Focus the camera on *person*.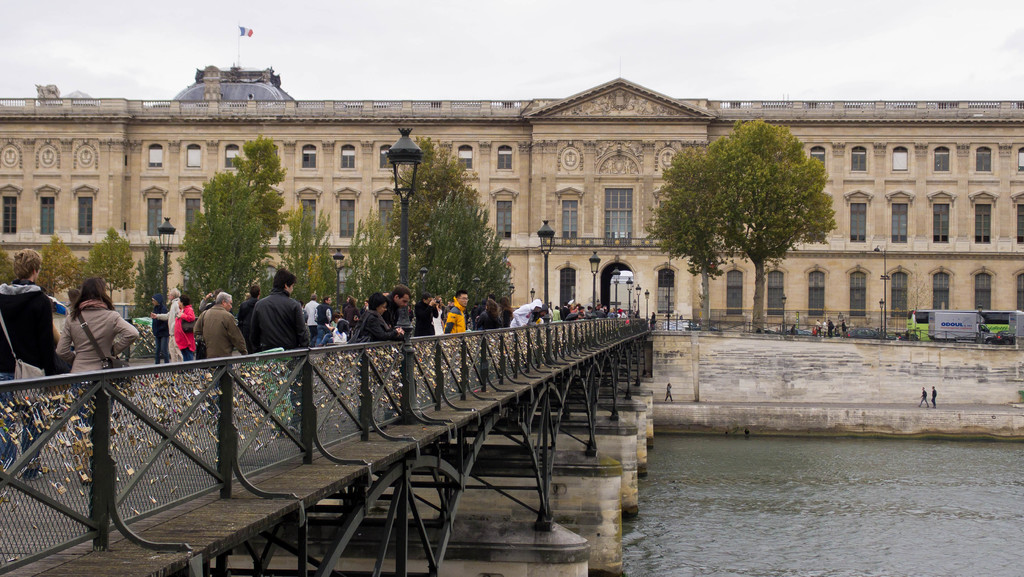
Focus region: bbox=(148, 297, 170, 359).
